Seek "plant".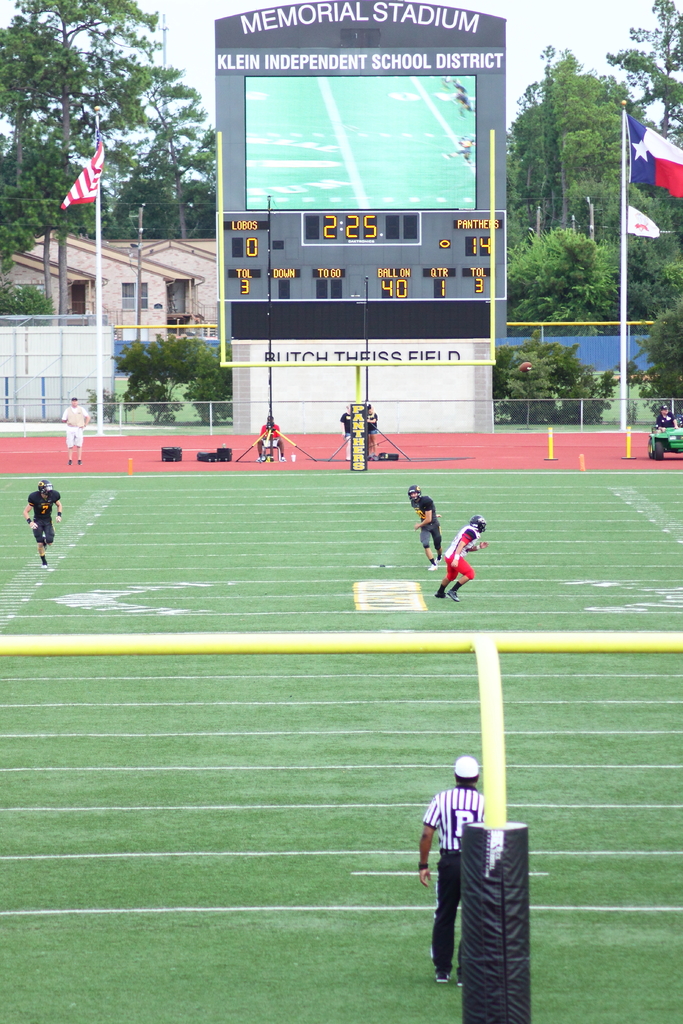
rect(0, 271, 47, 330).
